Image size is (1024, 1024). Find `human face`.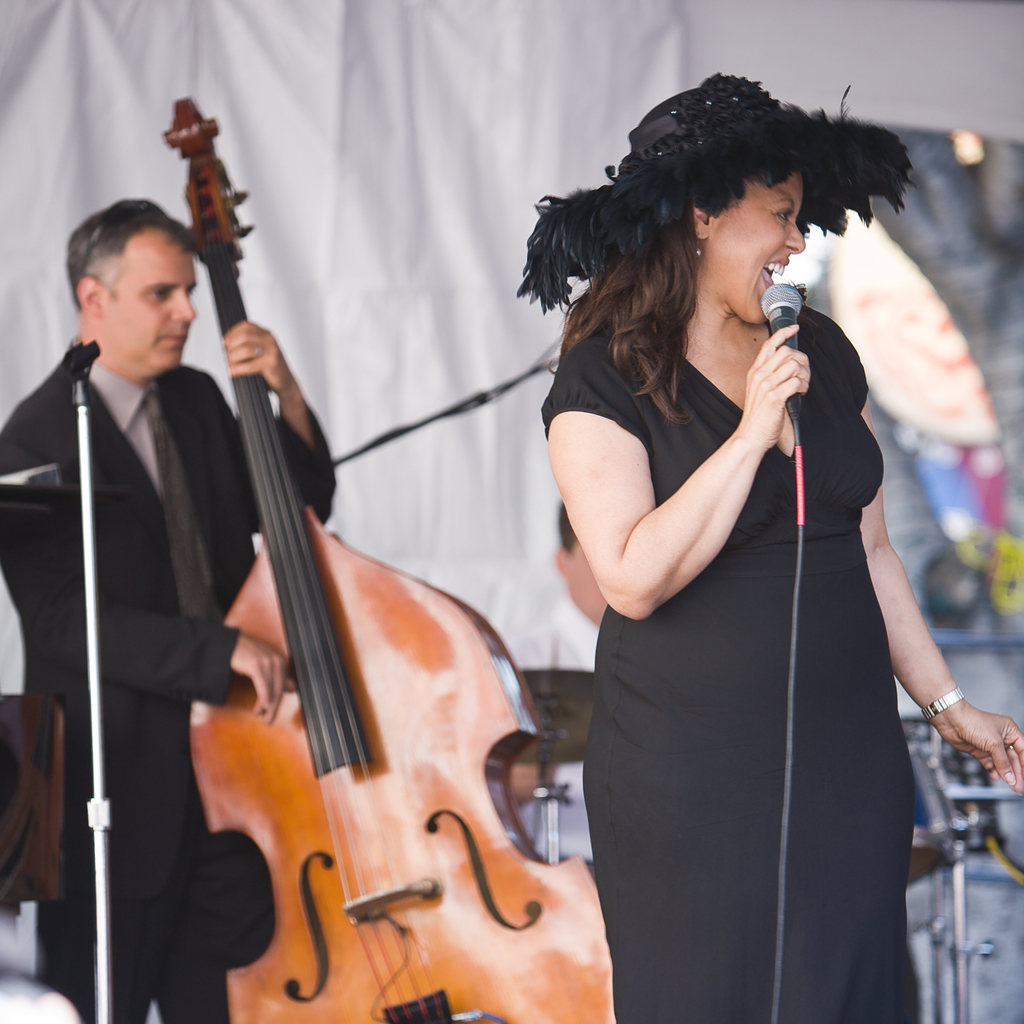
bbox(102, 228, 192, 372).
